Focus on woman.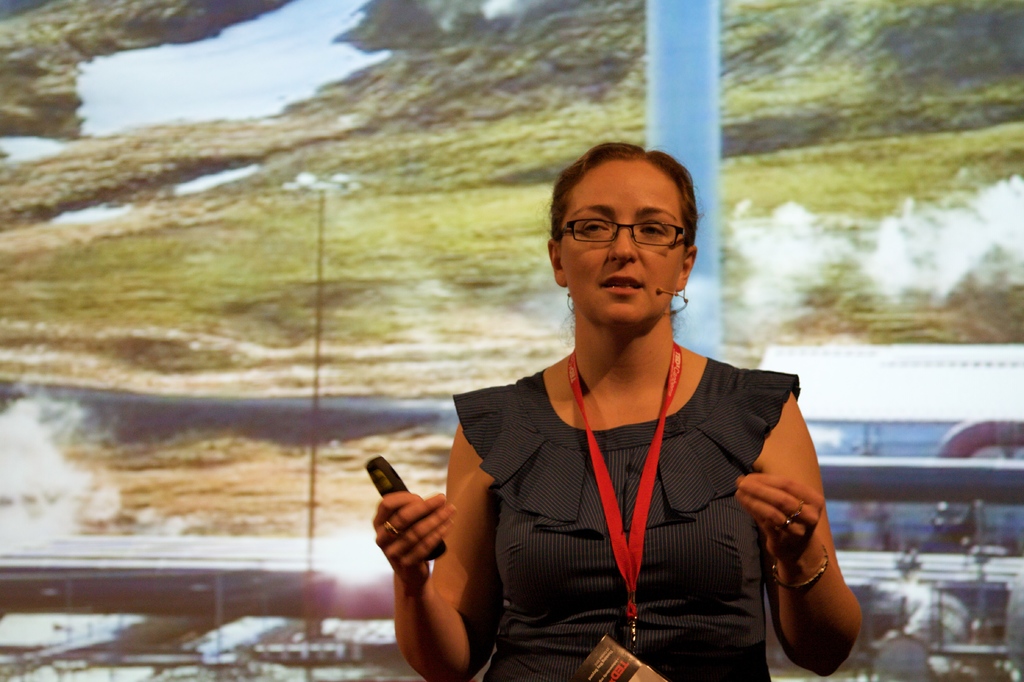
Focused at 367/141/867/681.
